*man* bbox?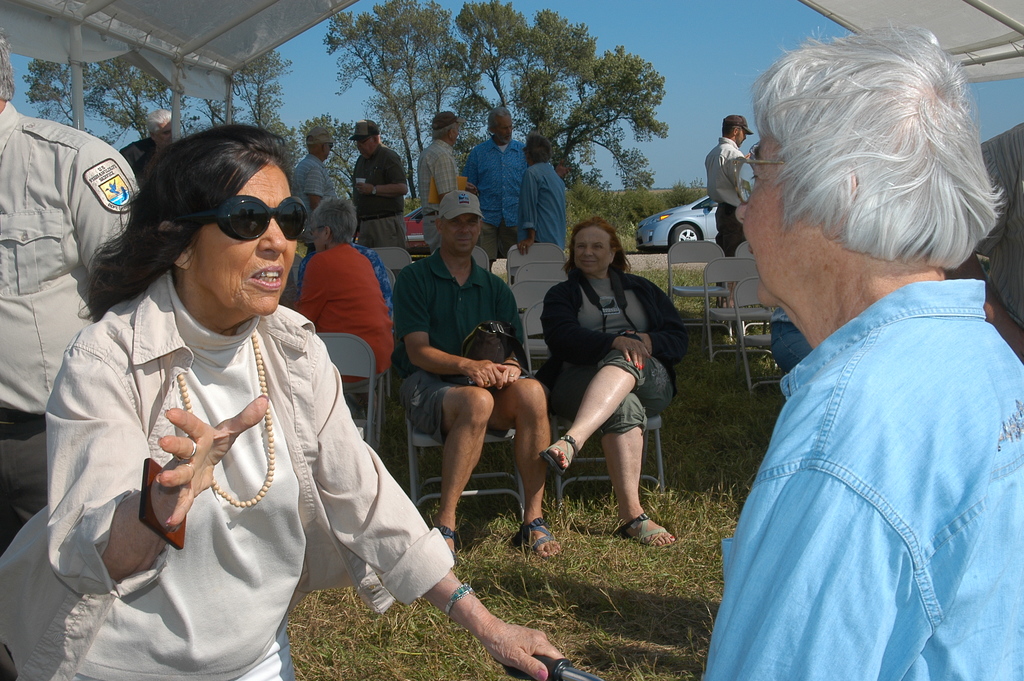
516:133:571:250
